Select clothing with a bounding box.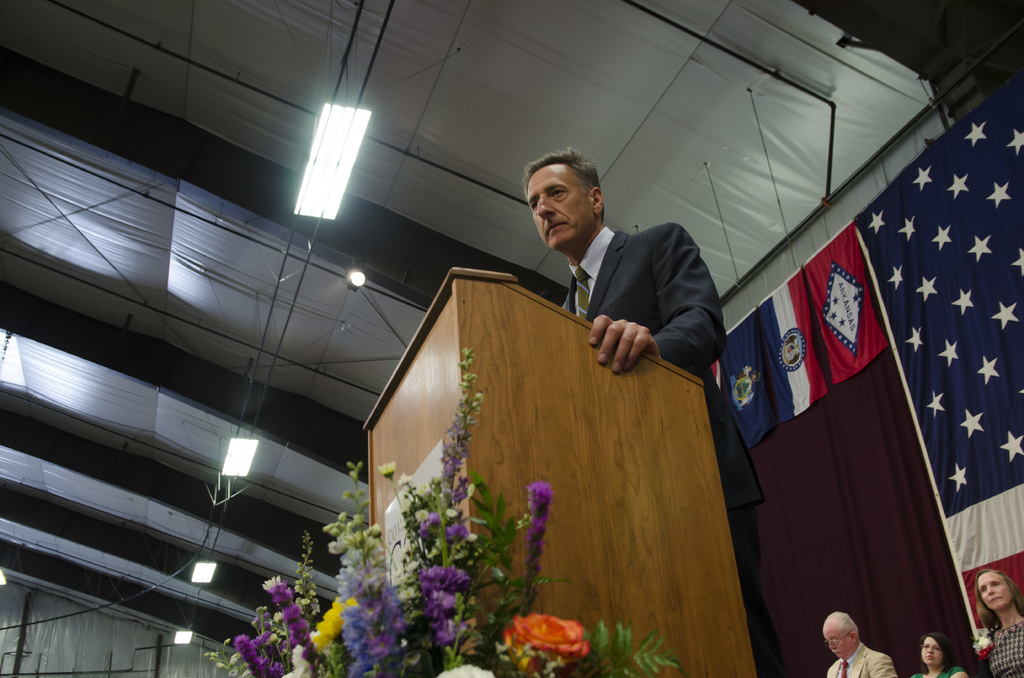
select_region(822, 643, 895, 677).
